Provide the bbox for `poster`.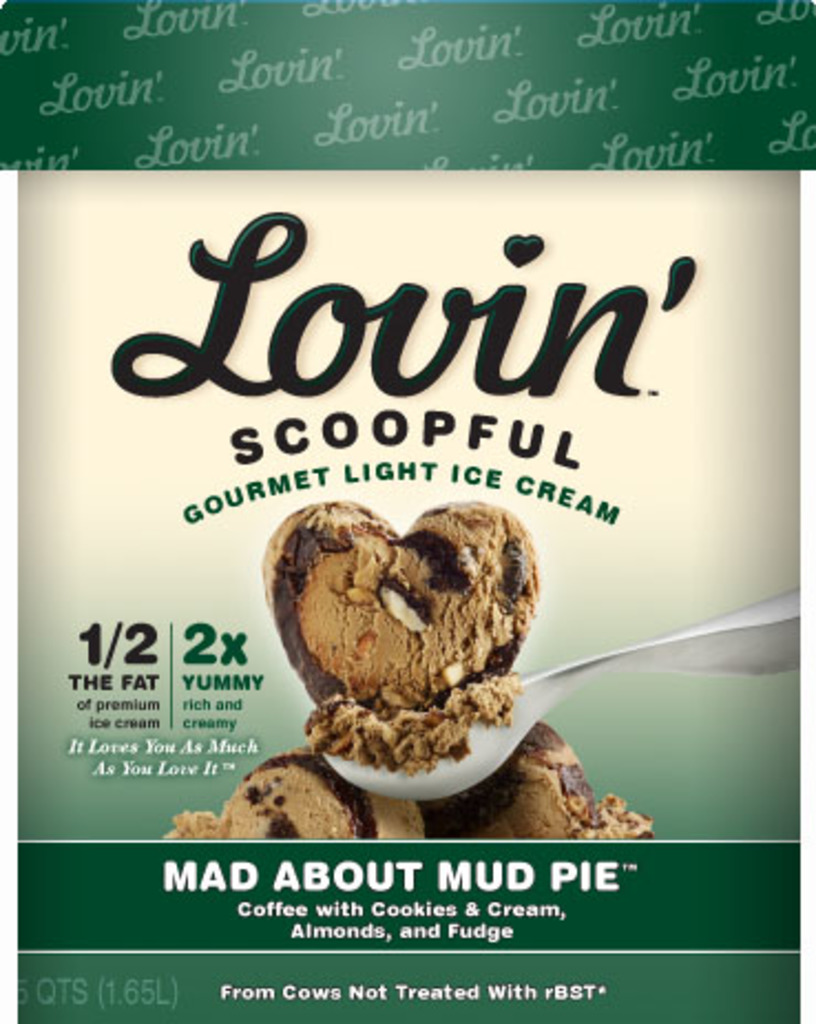
(left=0, top=0, right=814, bottom=1022).
